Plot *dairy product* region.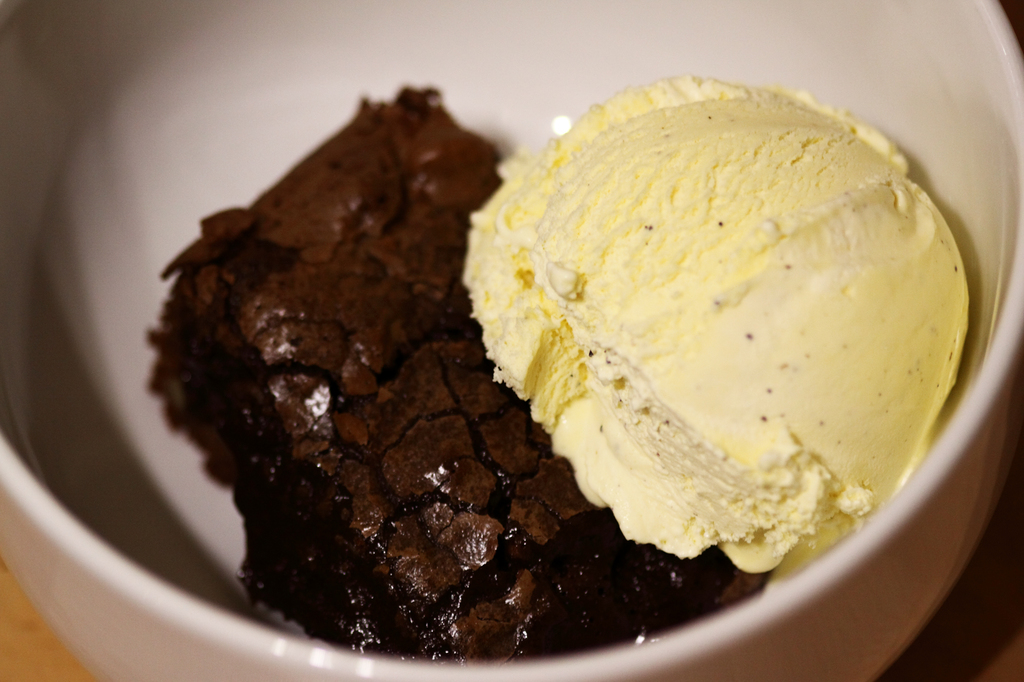
Plotted at 147/104/754/669.
